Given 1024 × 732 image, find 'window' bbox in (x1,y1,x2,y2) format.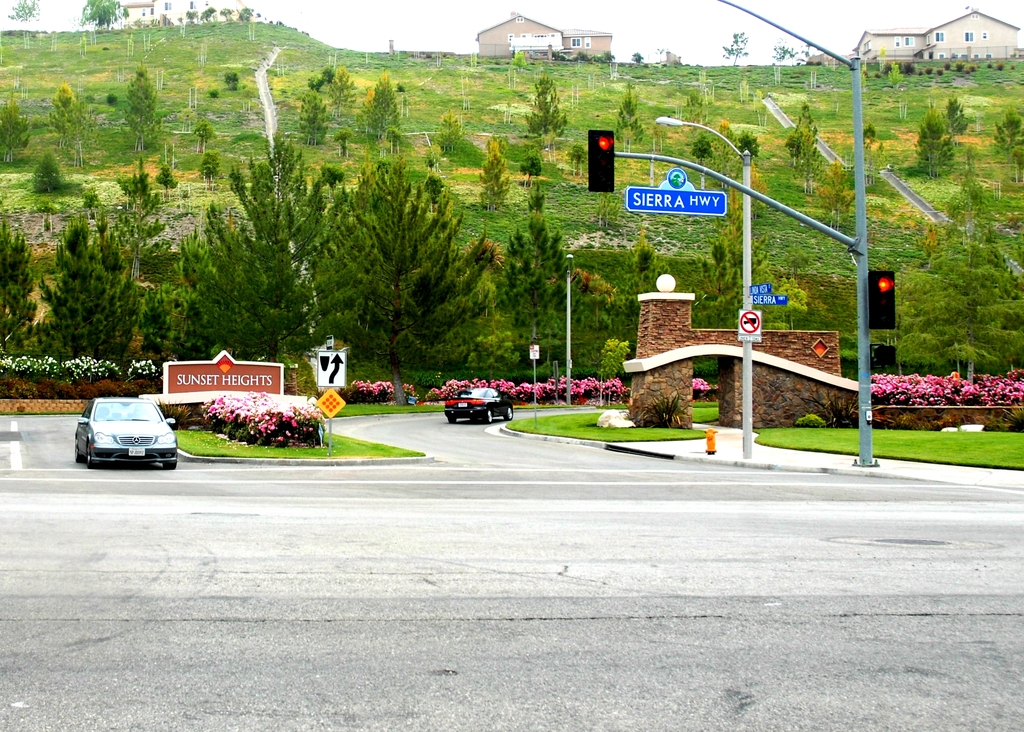
(516,15,525,22).
